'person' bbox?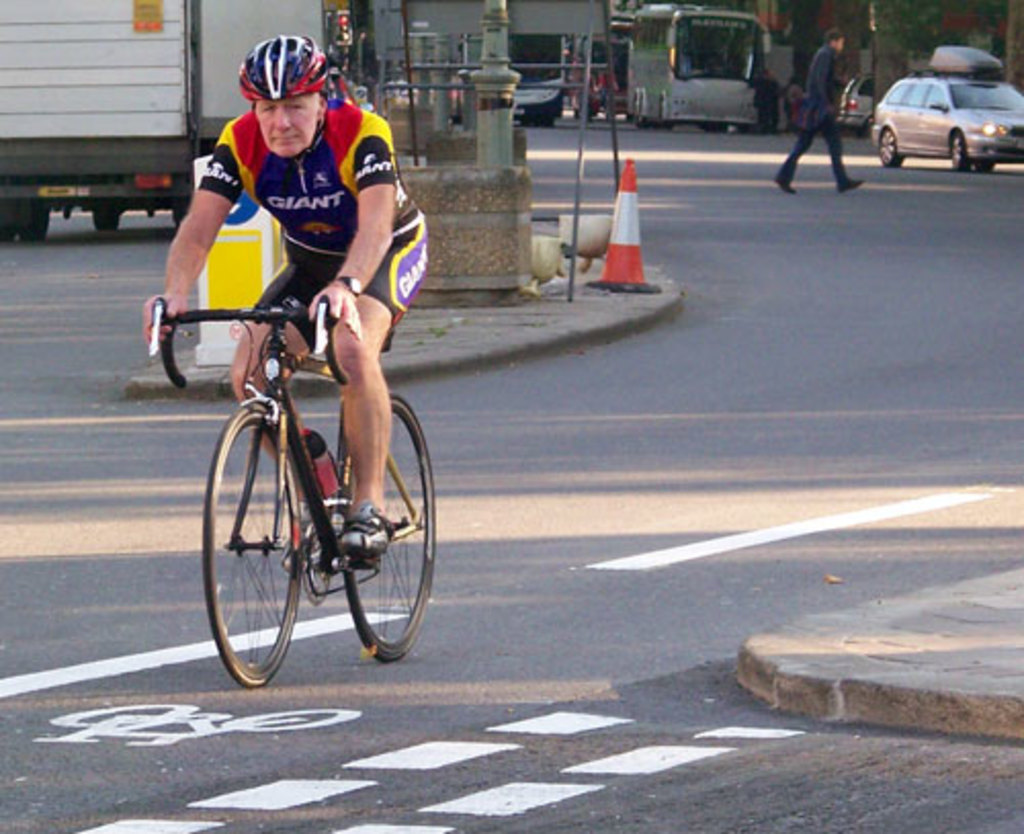
box=[774, 29, 864, 193]
